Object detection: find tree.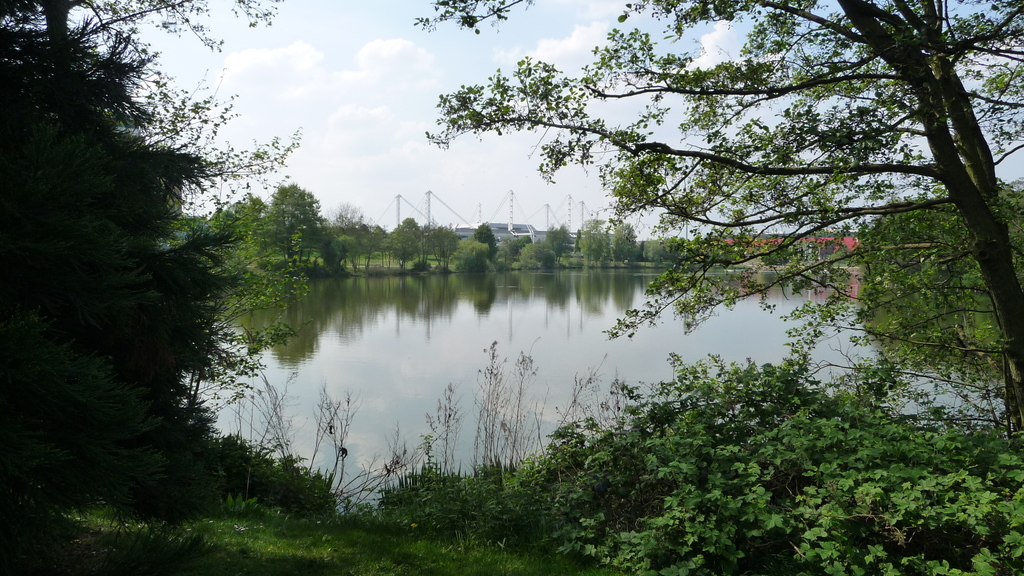
(523,243,556,267).
